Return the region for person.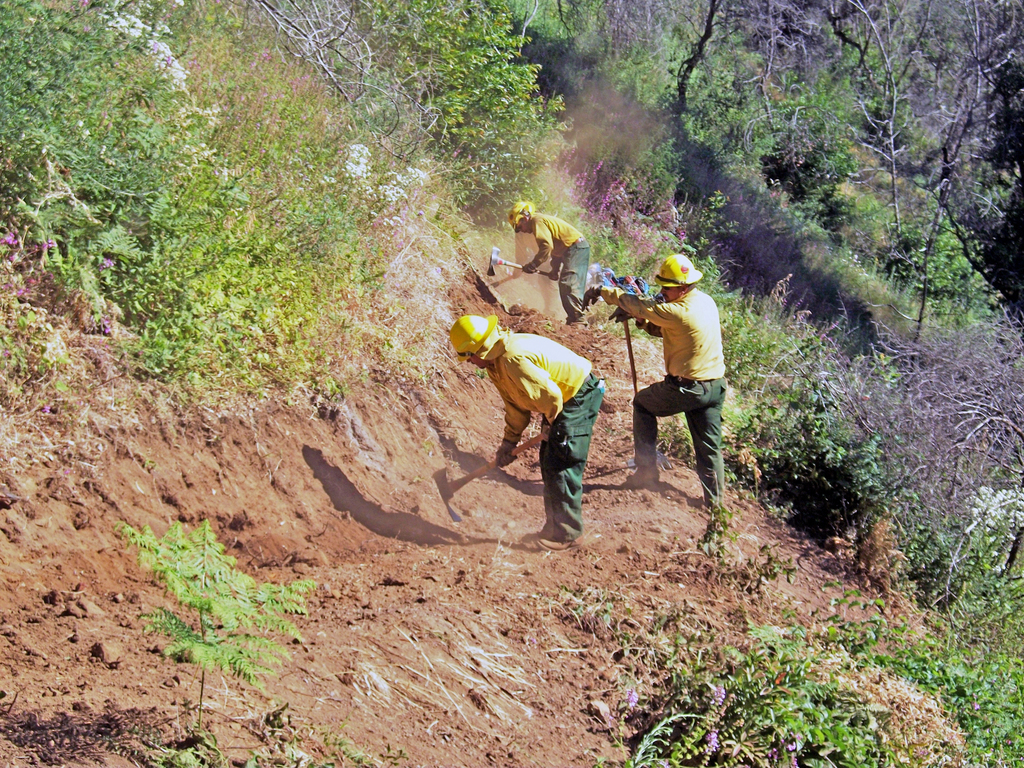
575, 254, 728, 527.
